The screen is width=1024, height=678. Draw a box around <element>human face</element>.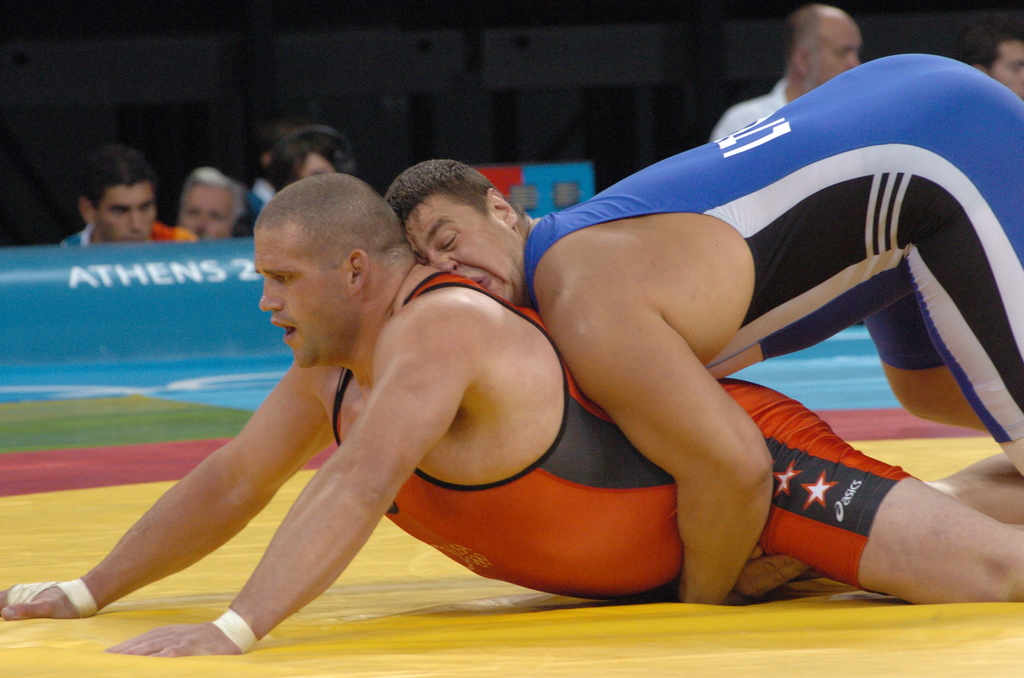
(left=298, top=152, right=340, bottom=180).
